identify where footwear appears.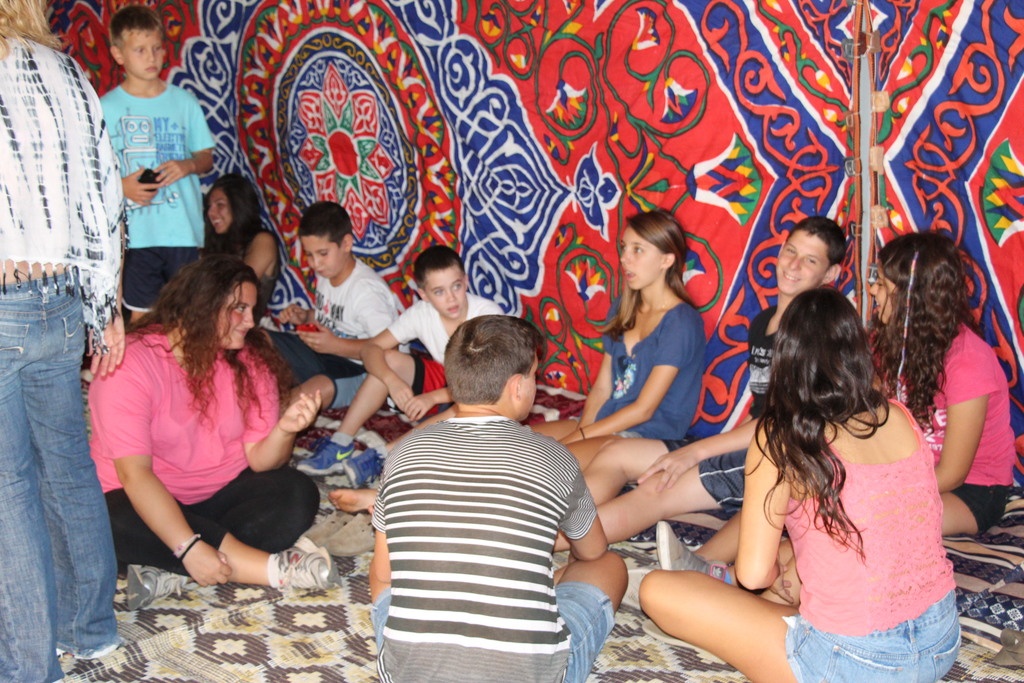
Appears at bbox(657, 514, 744, 589).
